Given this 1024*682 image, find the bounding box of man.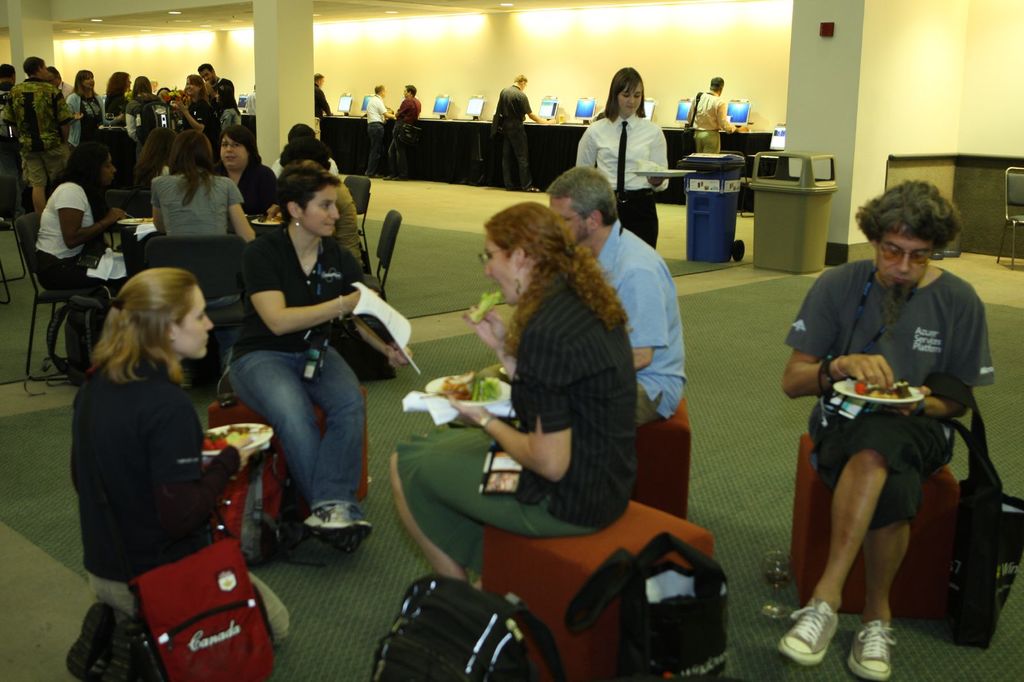
region(243, 83, 255, 113).
